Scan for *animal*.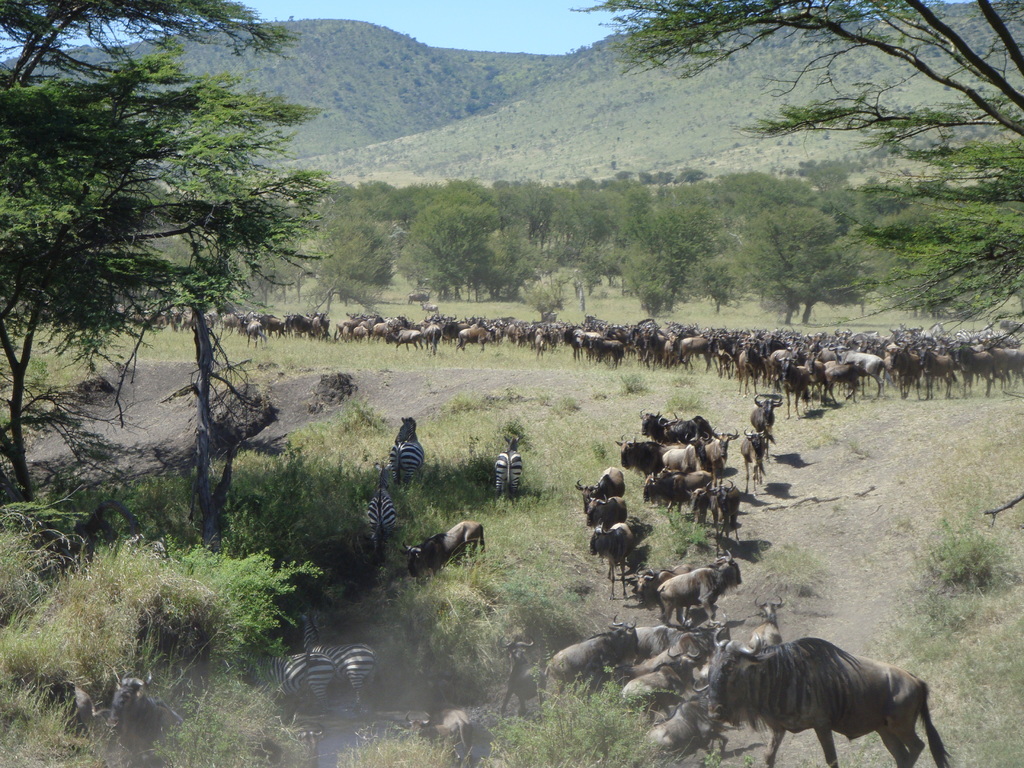
Scan result: BBox(404, 709, 479, 767).
